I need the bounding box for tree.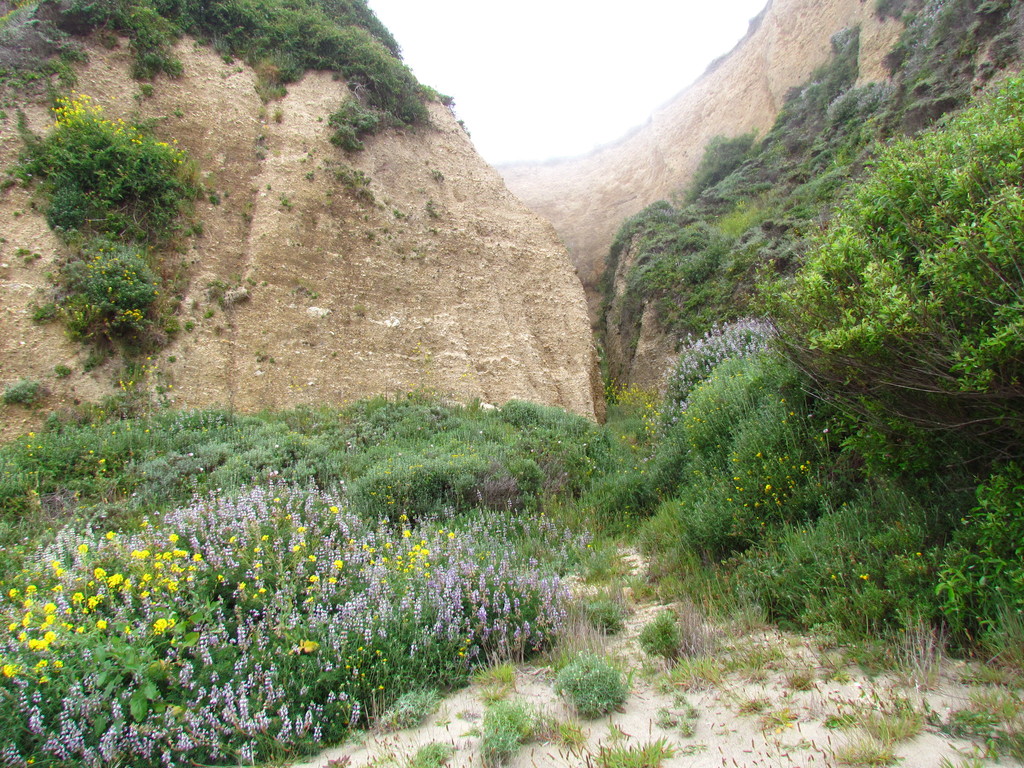
Here it is: {"left": 1, "top": 0, "right": 460, "bottom": 140}.
